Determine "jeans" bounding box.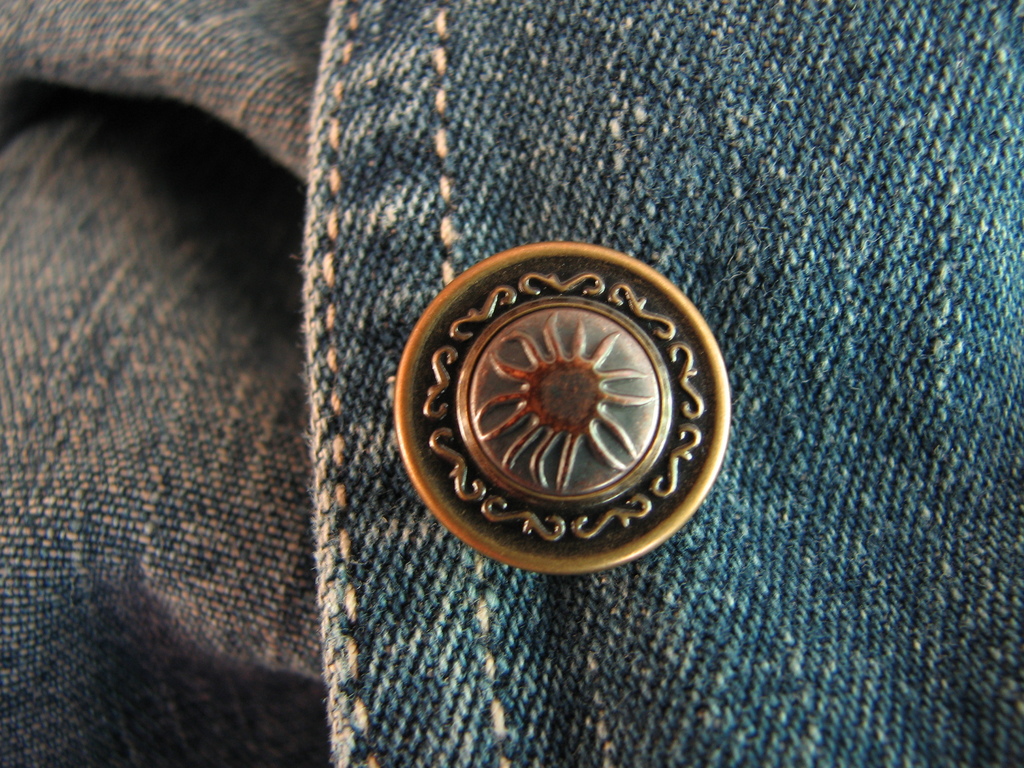
Determined: crop(0, 0, 1023, 765).
